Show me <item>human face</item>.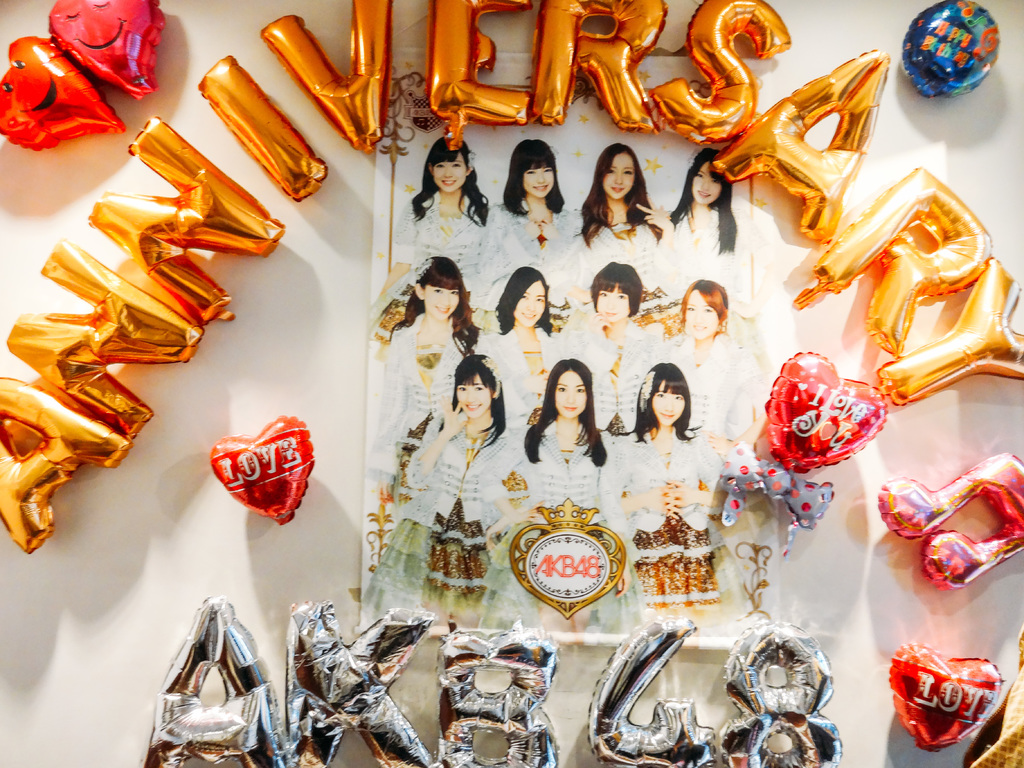
<item>human face</item> is here: <region>604, 156, 636, 198</region>.
